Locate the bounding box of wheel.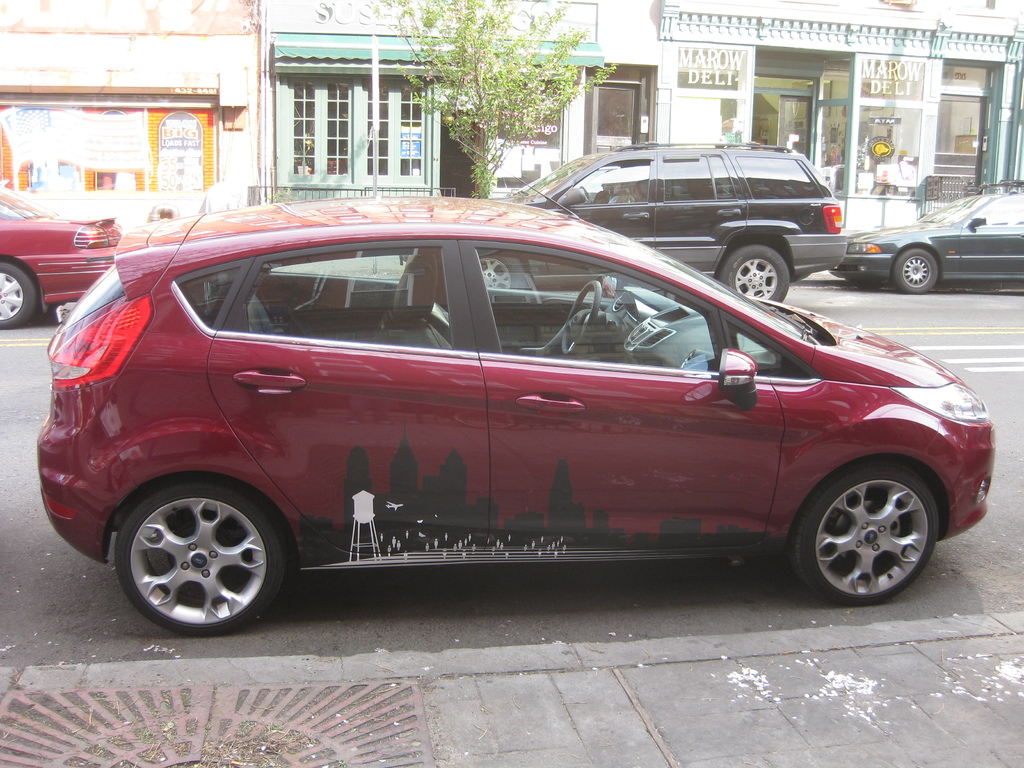
Bounding box: 117/483/287/637.
